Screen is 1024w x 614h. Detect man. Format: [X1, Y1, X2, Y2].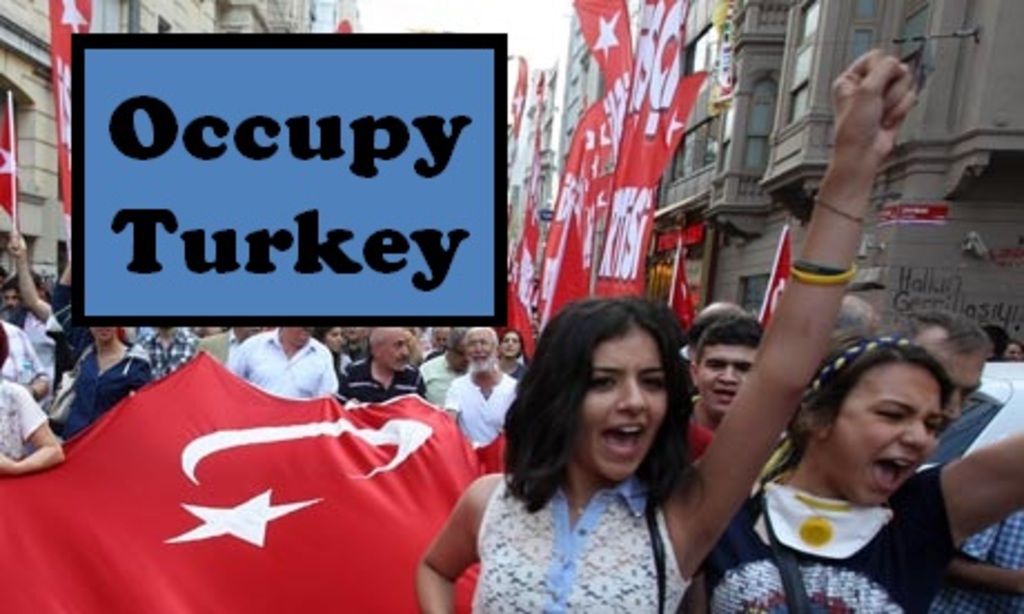
[890, 303, 991, 436].
